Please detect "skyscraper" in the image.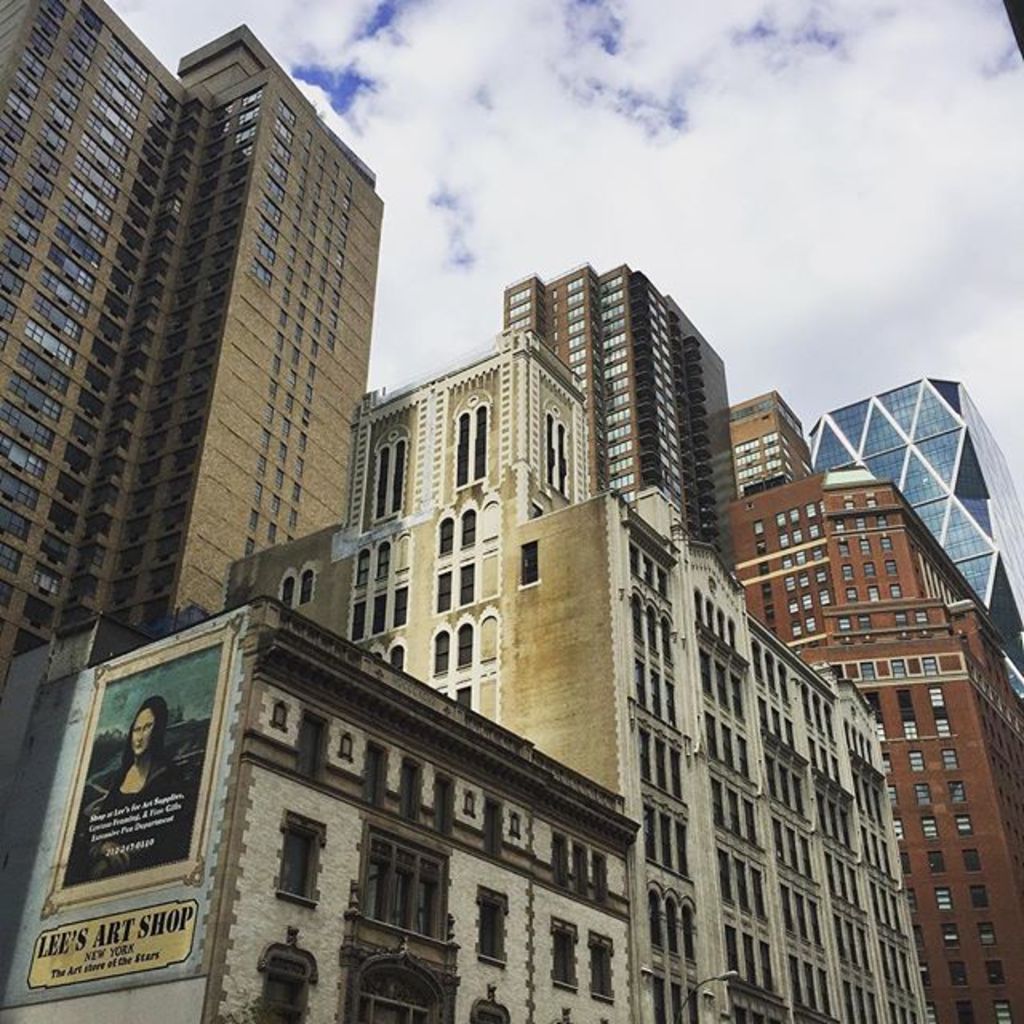
locate(0, 24, 386, 709).
